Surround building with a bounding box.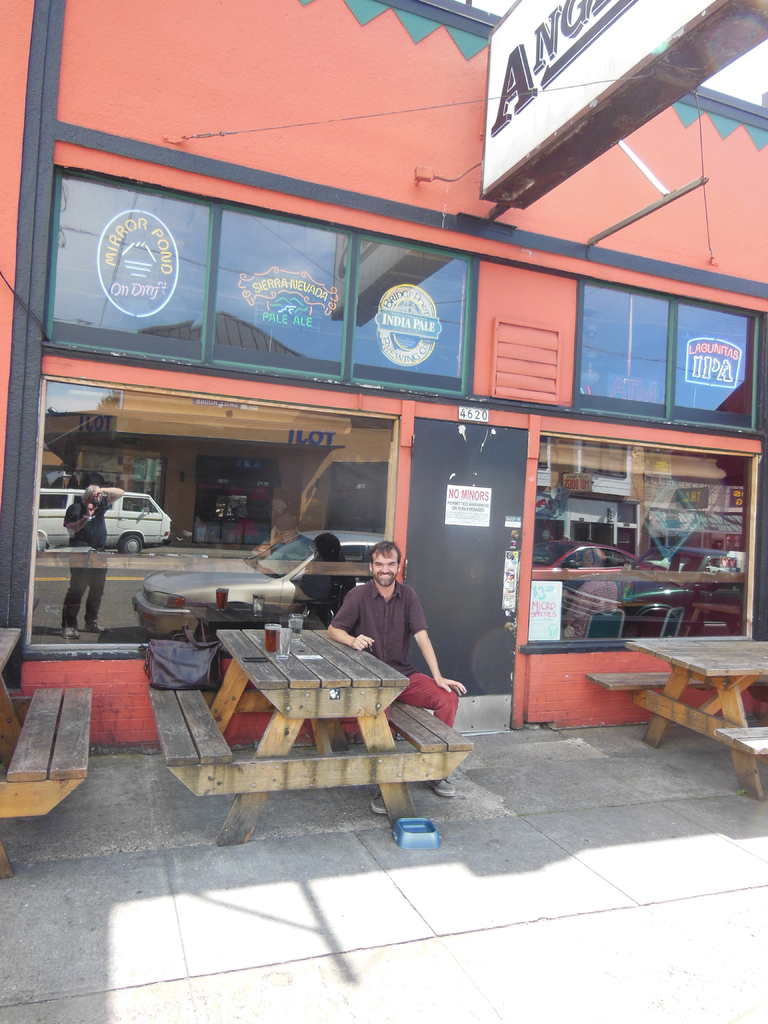
[0,0,767,755].
